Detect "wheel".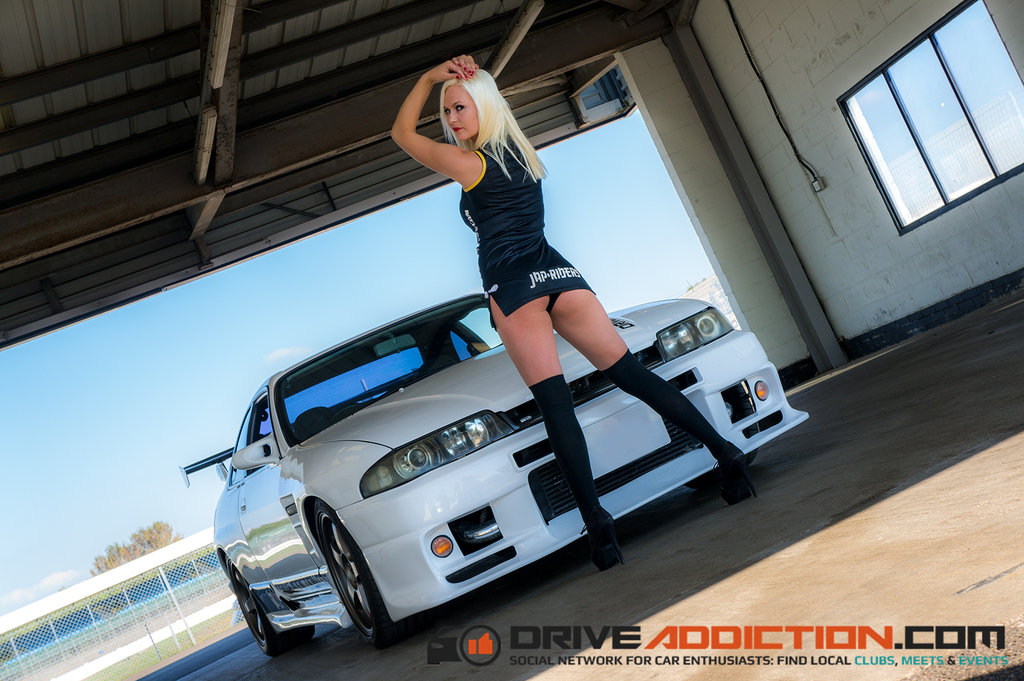
Detected at <region>324, 506, 412, 657</region>.
